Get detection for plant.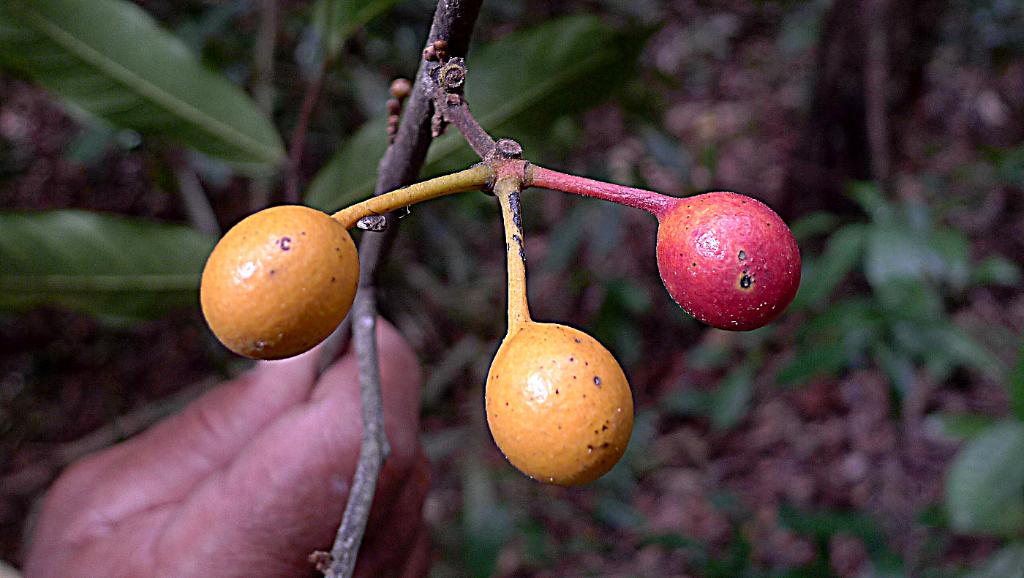
Detection: (left=0, top=0, right=745, bottom=577).
